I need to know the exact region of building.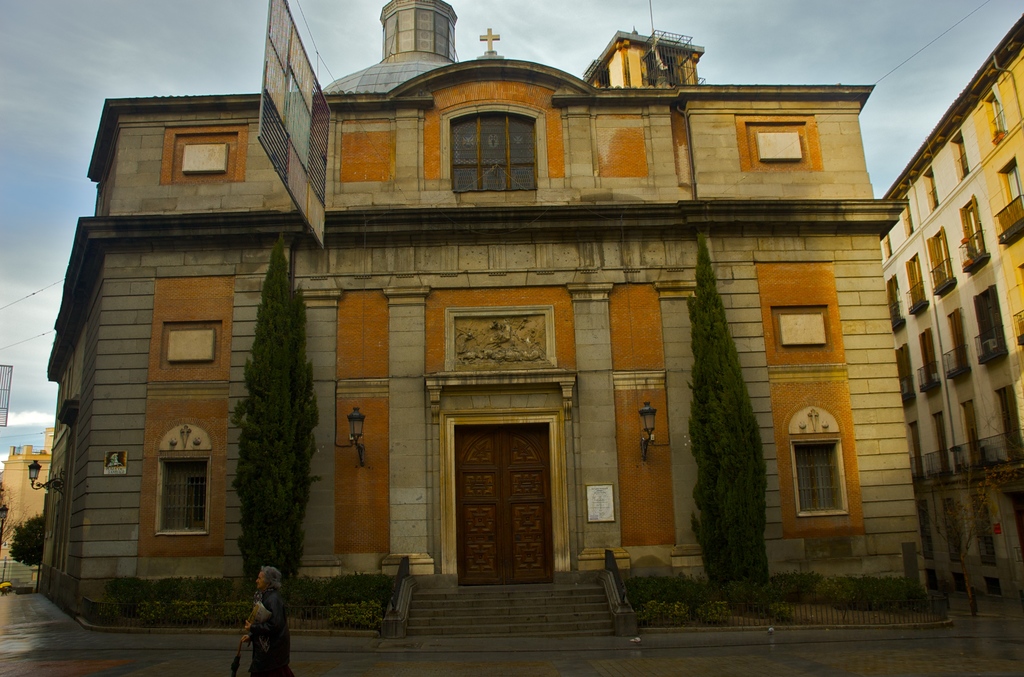
Region: {"x1": 45, "y1": 0, "x2": 931, "y2": 632}.
